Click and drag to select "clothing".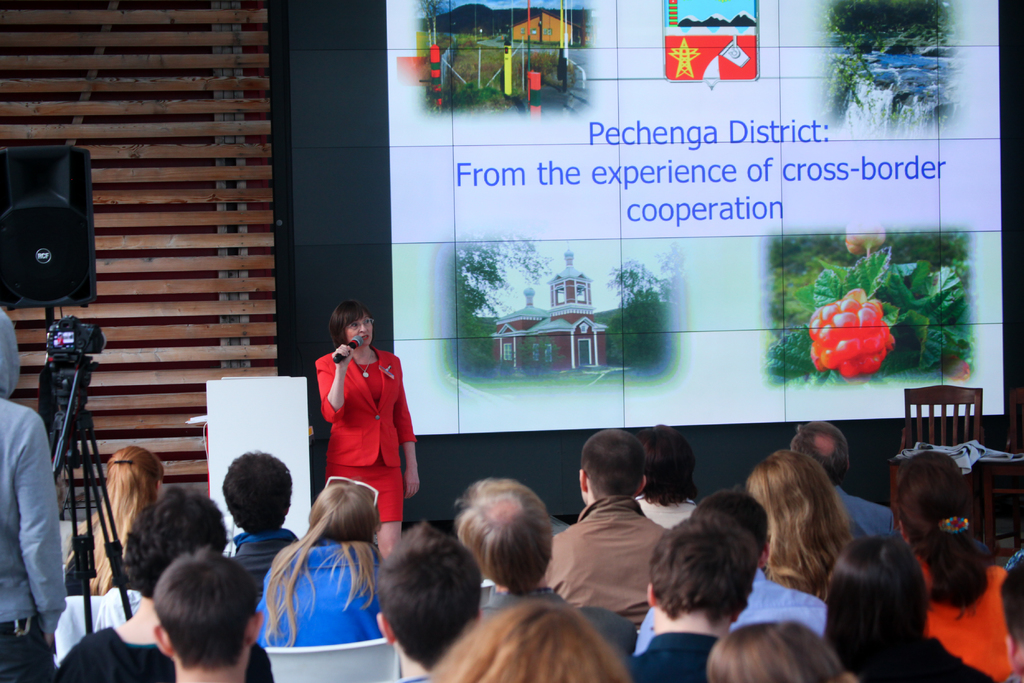
Selection: bbox=(0, 313, 65, 679).
